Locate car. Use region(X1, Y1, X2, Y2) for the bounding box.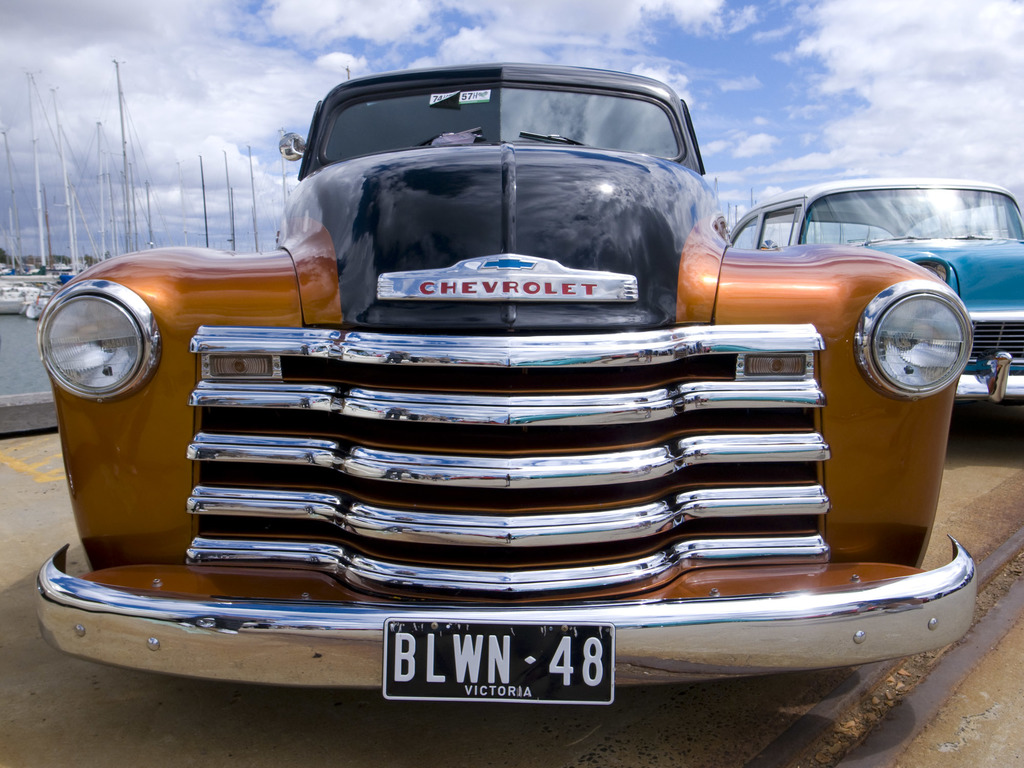
region(36, 61, 980, 700).
